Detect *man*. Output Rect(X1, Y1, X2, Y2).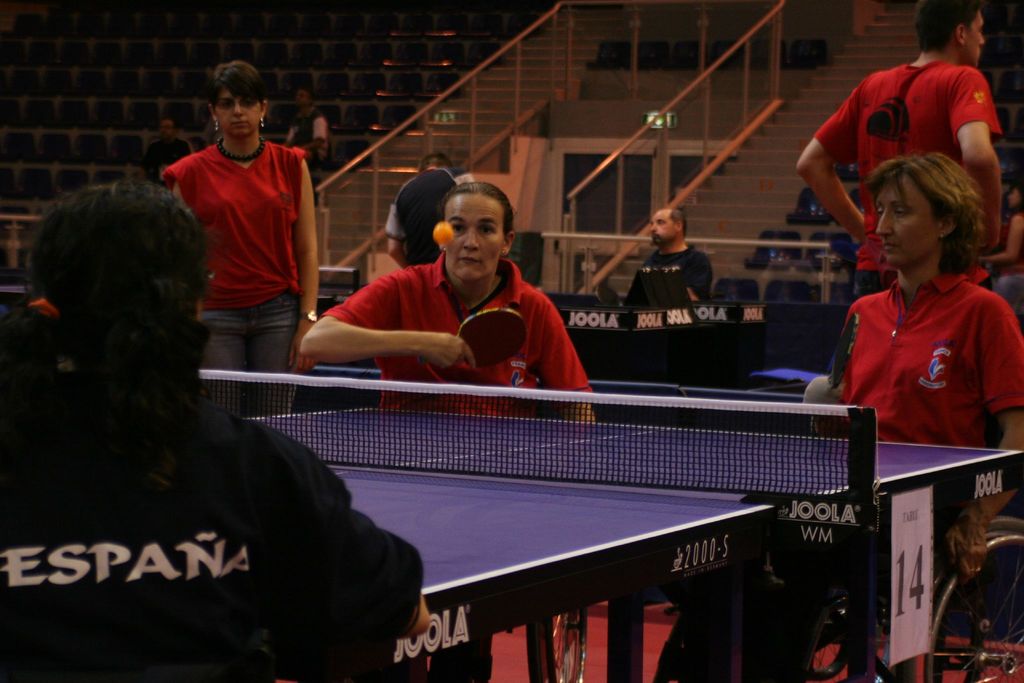
Rect(619, 199, 721, 300).
